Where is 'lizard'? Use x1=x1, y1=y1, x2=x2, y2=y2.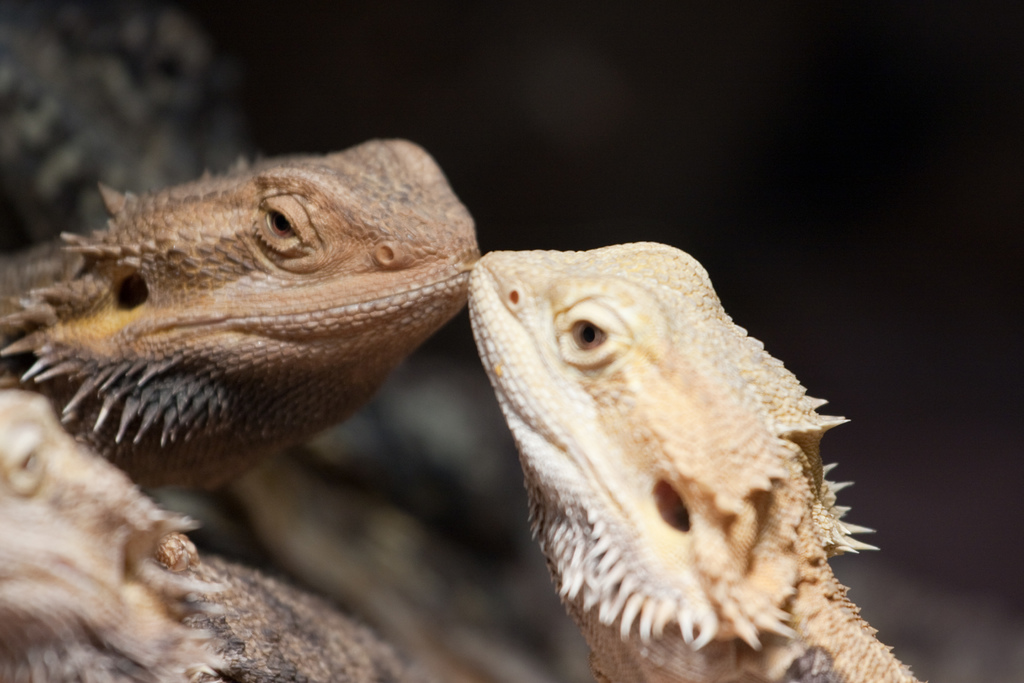
x1=460, y1=221, x2=899, y2=682.
